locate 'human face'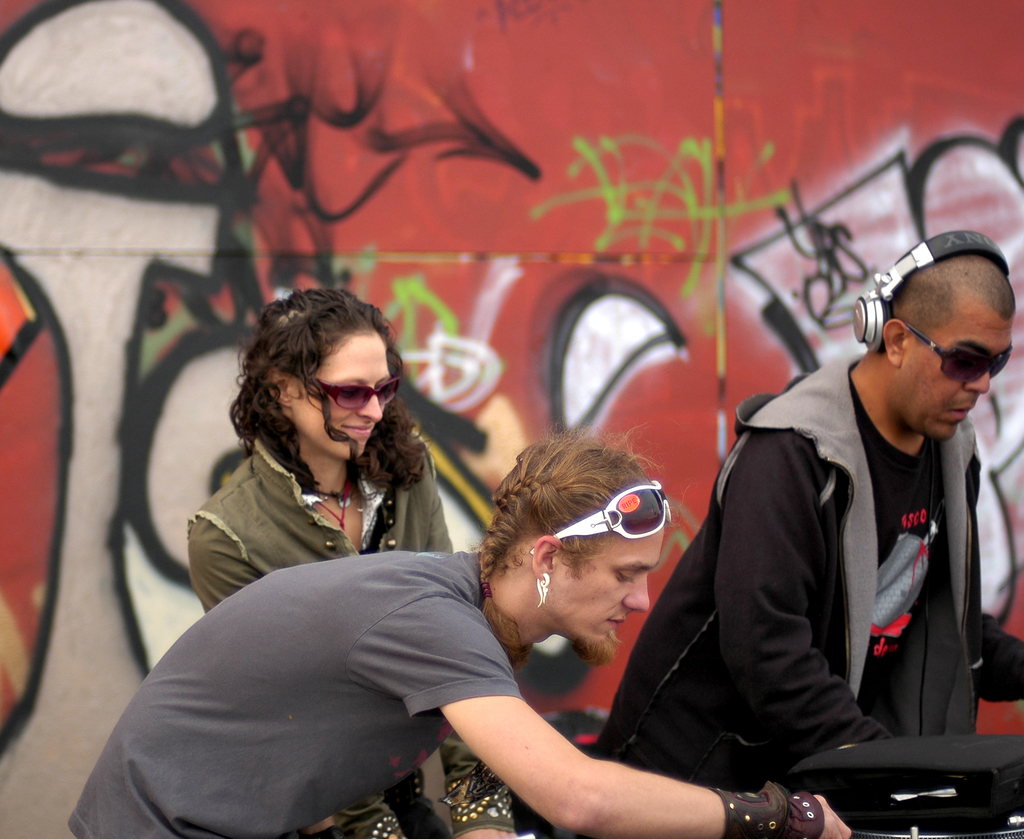
{"left": 296, "top": 338, "right": 402, "bottom": 461}
